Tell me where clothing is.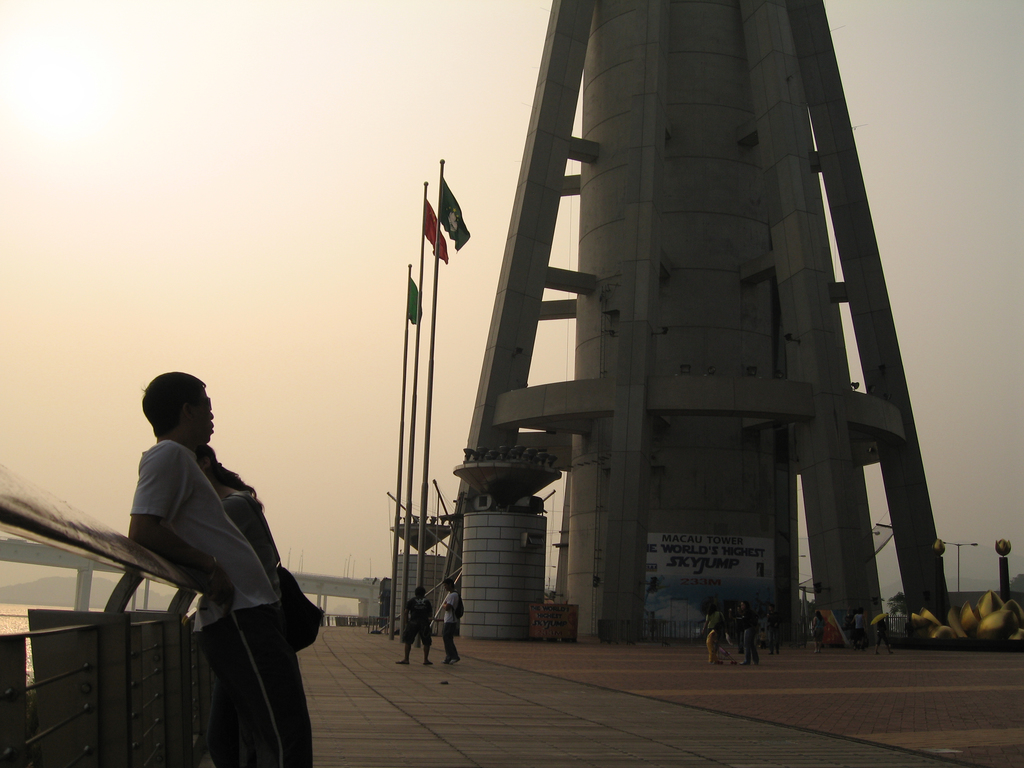
clothing is at rect(127, 403, 317, 749).
